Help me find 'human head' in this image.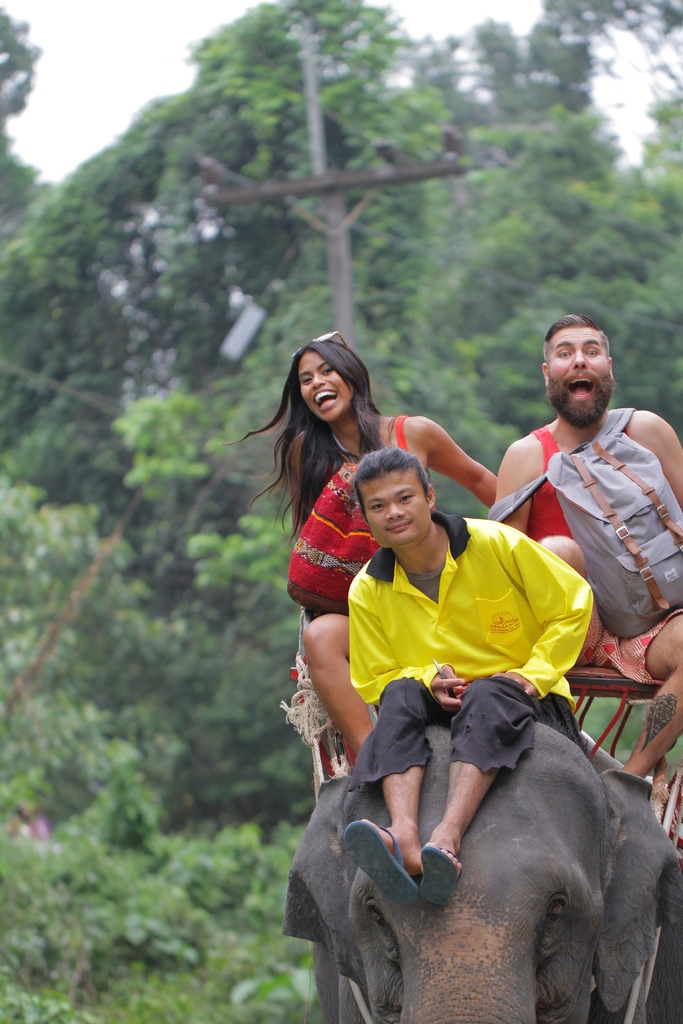
Found it: crop(283, 326, 372, 420).
